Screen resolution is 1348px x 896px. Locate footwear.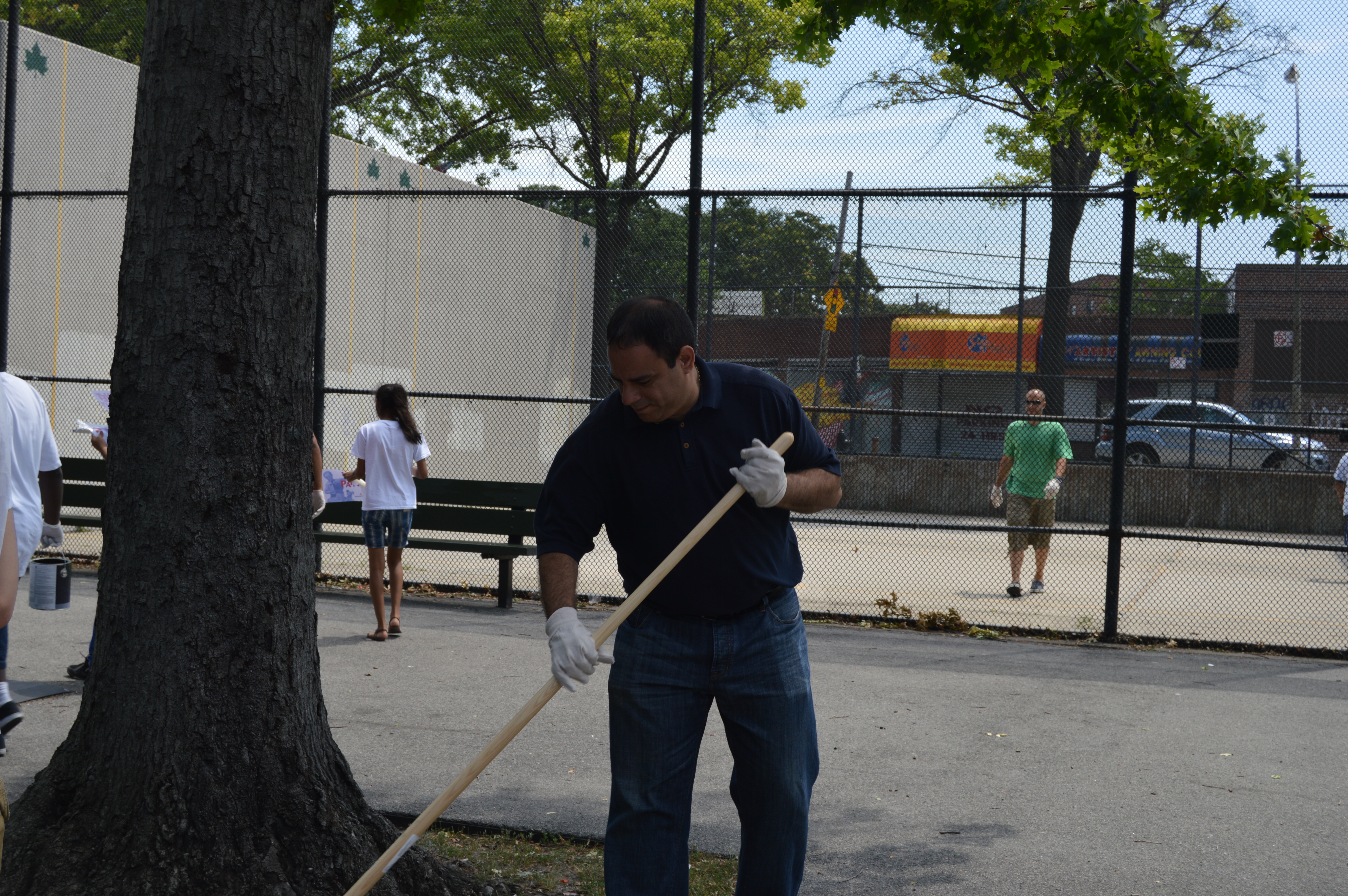
225, 130, 229, 135.
